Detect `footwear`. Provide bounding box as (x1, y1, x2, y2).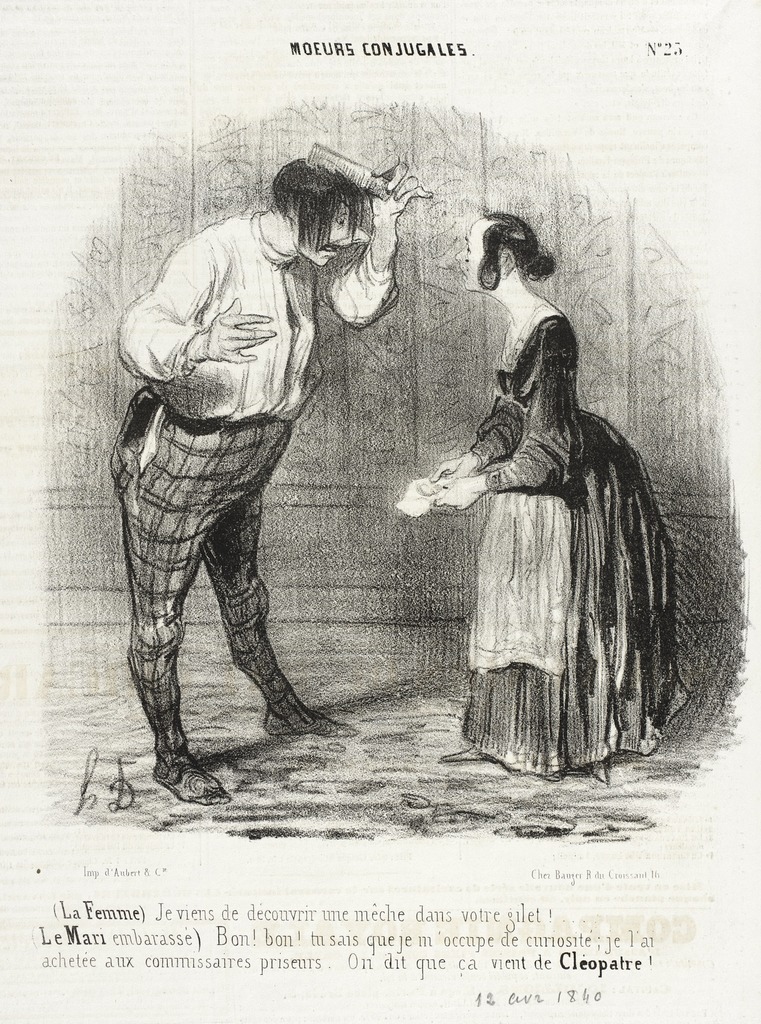
(437, 741, 491, 760).
